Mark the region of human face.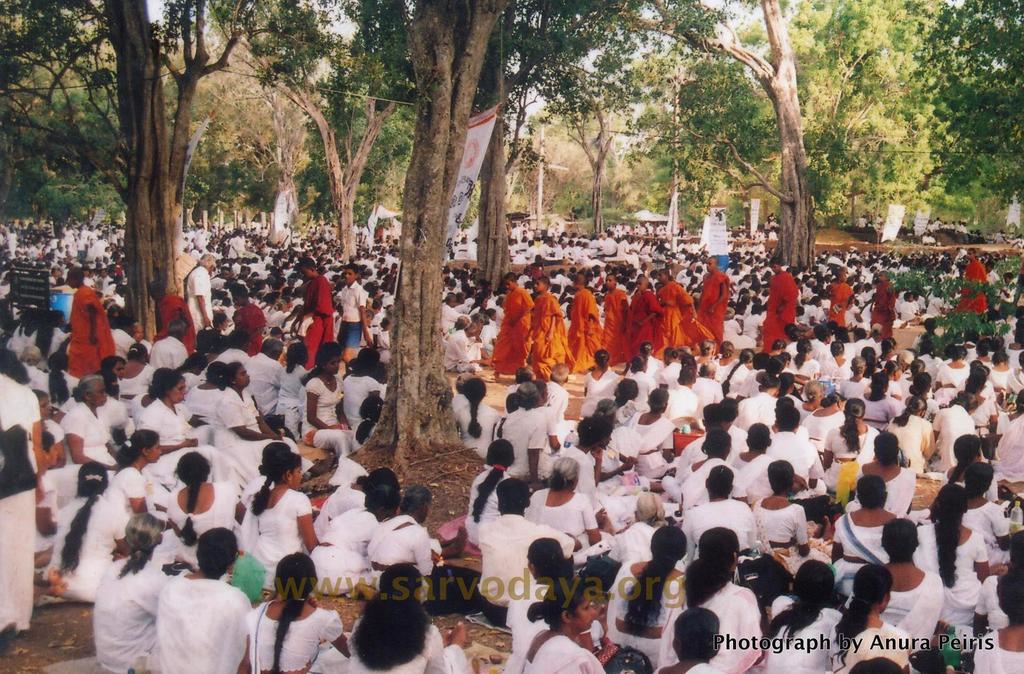
Region: bbox(450, 299, 455, 307).
